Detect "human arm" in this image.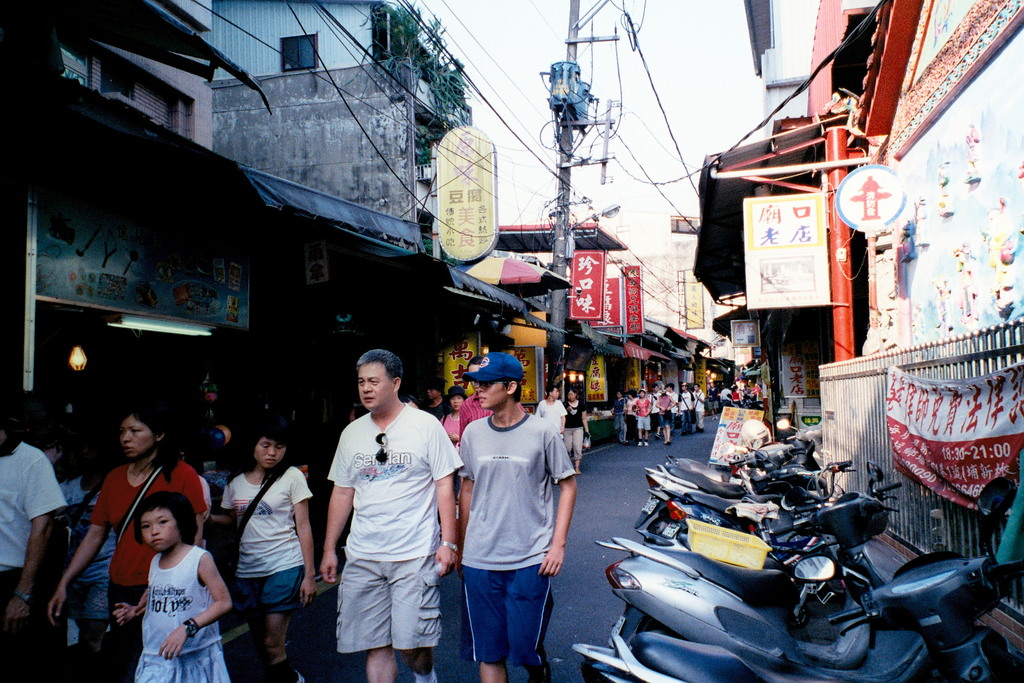
Detection: <region>286, 472, 319, 609</region>.
